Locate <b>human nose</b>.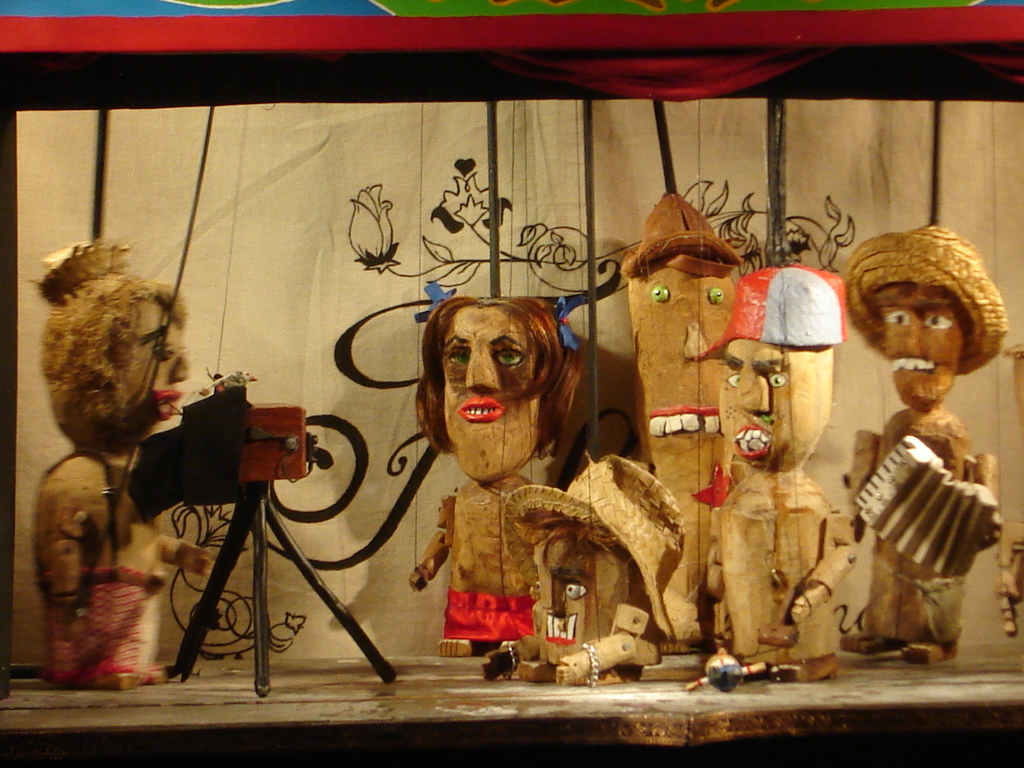
Bounding box: bbox(171, 350, 189, 380).
